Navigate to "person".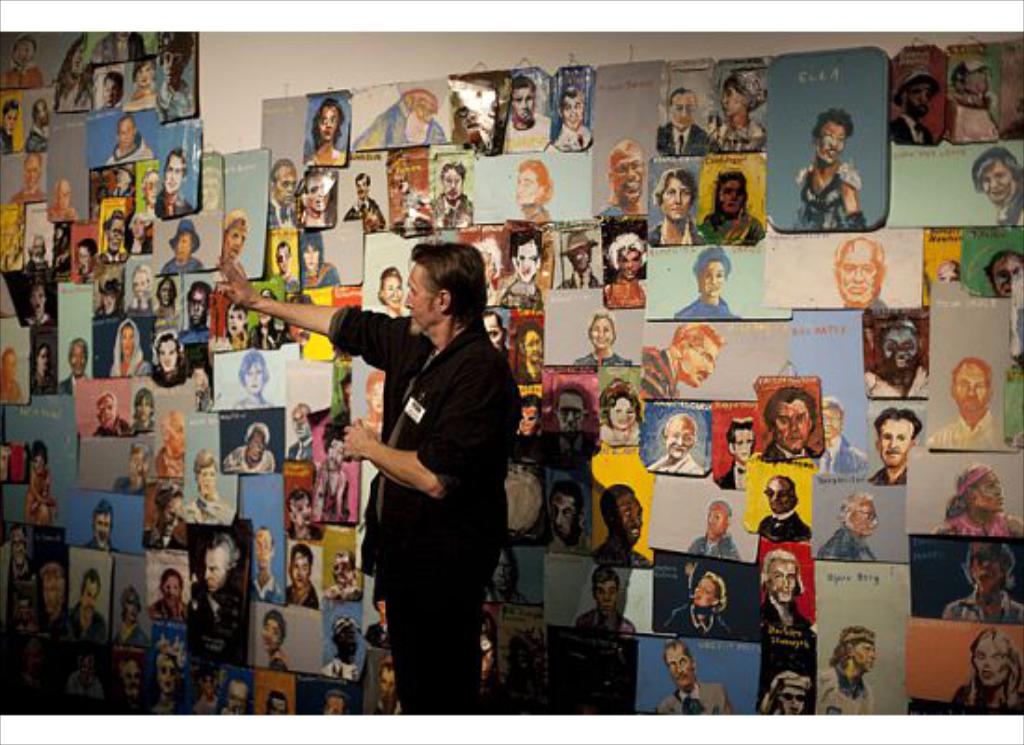
Navigation target: rect(709, 74, 763, 147).
